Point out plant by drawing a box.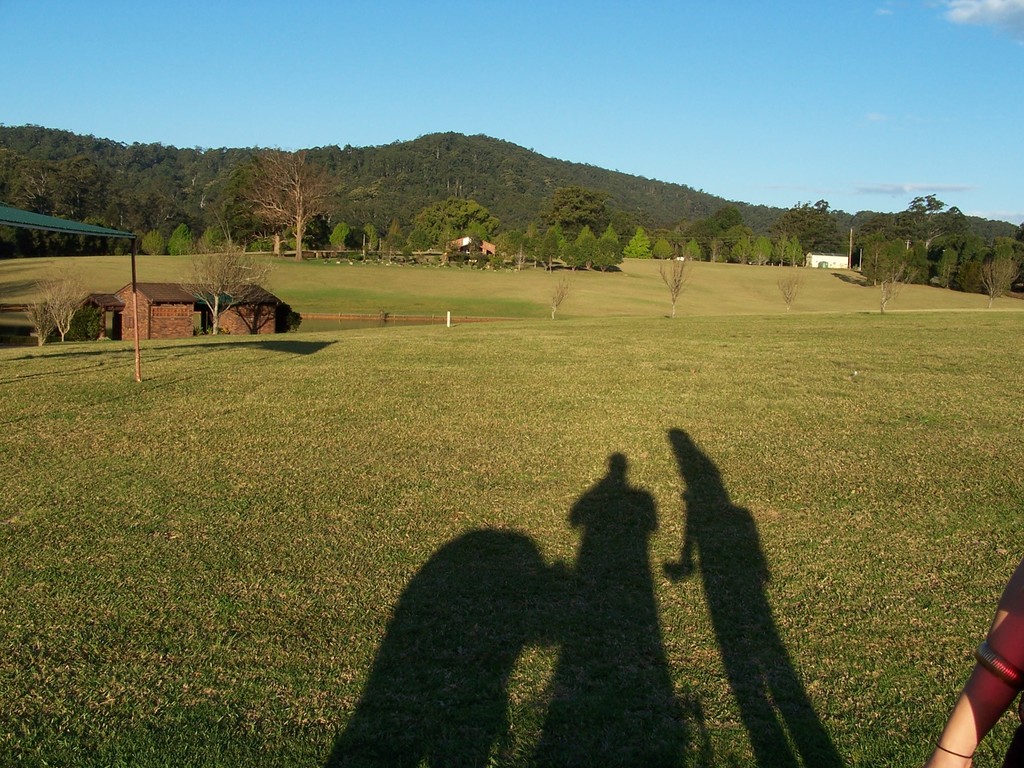
{"left": 33, "top": 273, "right": 93, "bottom": 341}.
